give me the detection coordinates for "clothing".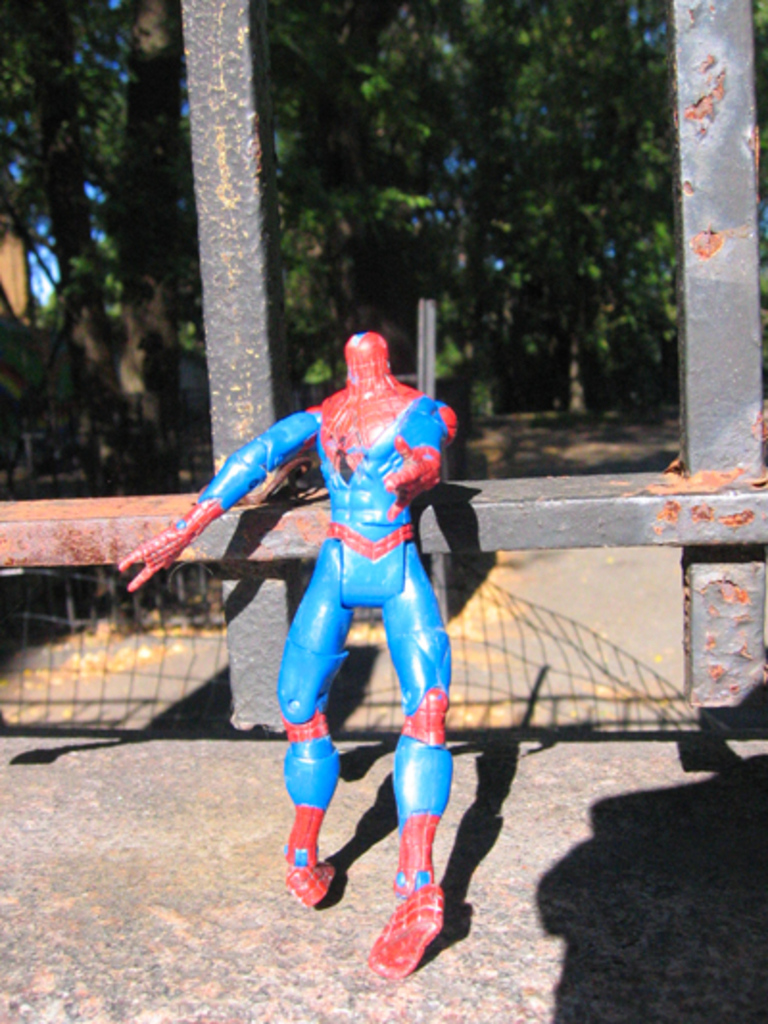
(119,375,455,891).
